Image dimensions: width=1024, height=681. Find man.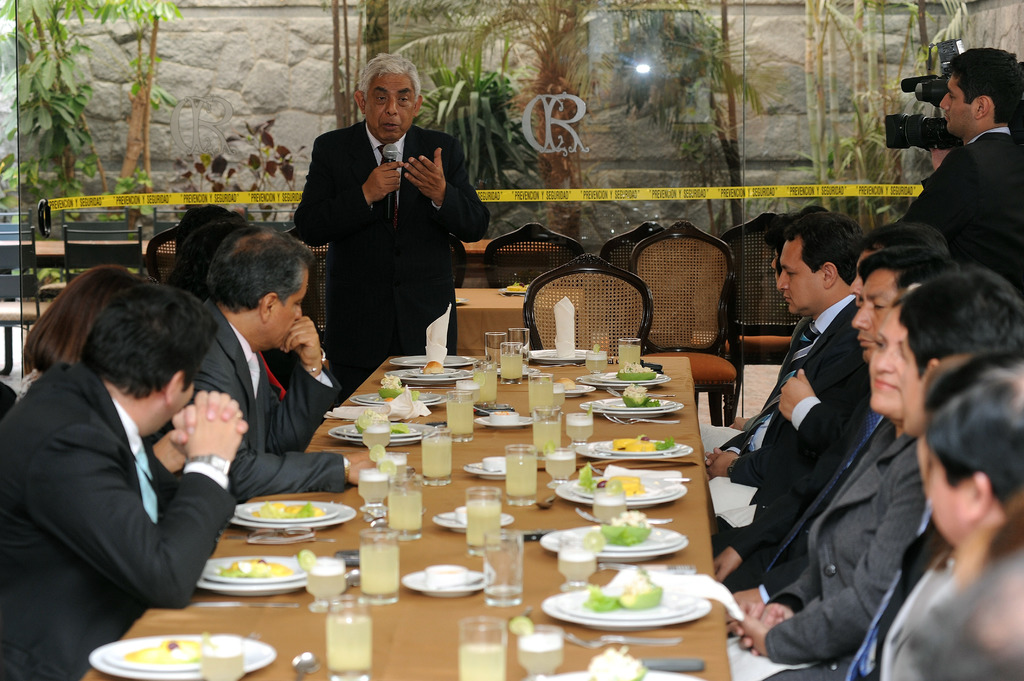
<box>904,47,1023,301</box>.
